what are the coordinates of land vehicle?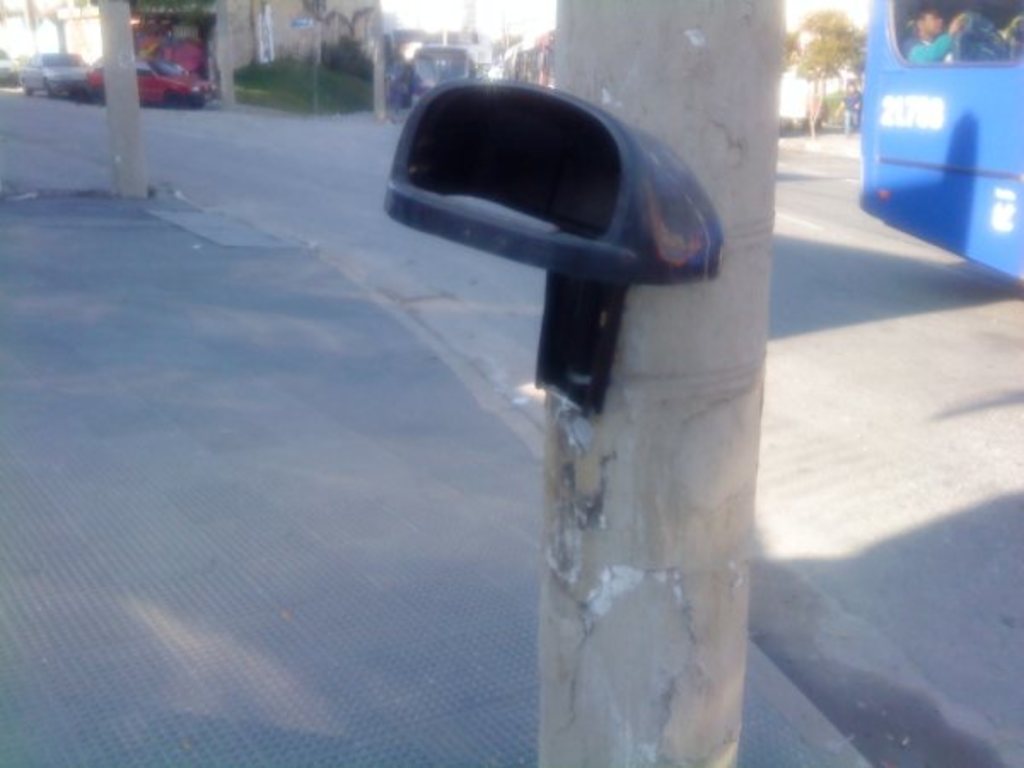
l=401, t=41, r=478, b=114.
